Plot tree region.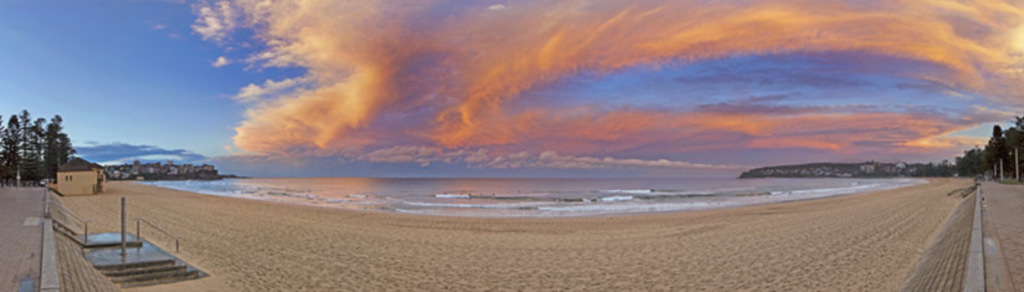
Plotted at locate(25, 103, 81, 198).
